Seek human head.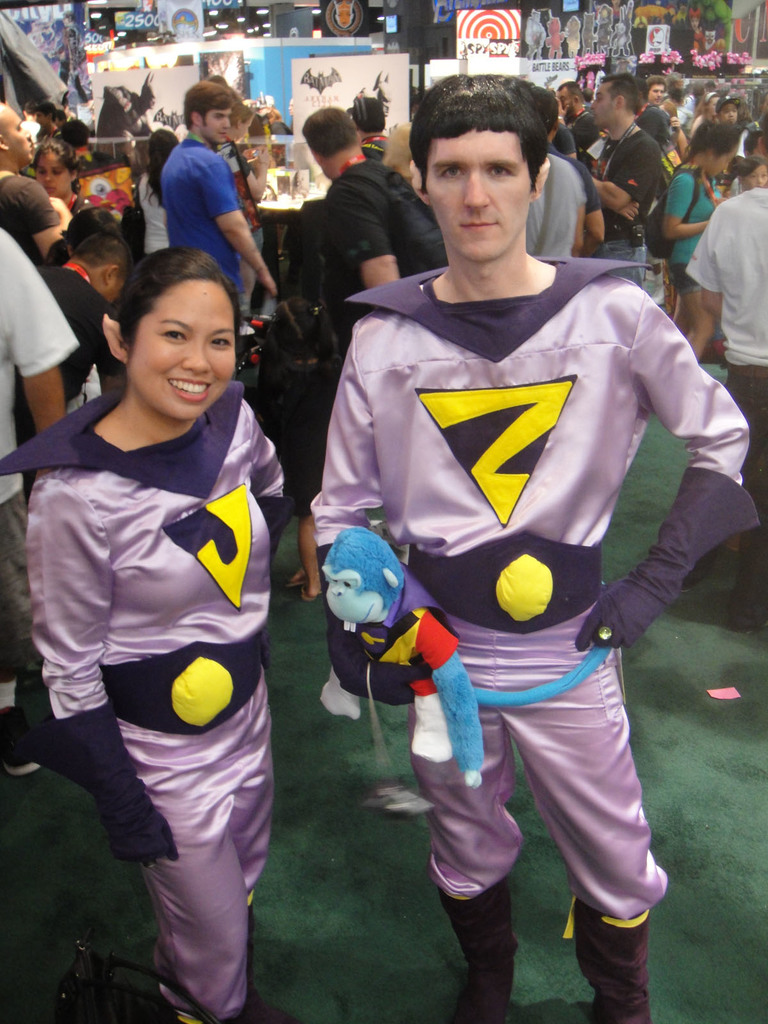
Rect(538, 85, 562, 145).
